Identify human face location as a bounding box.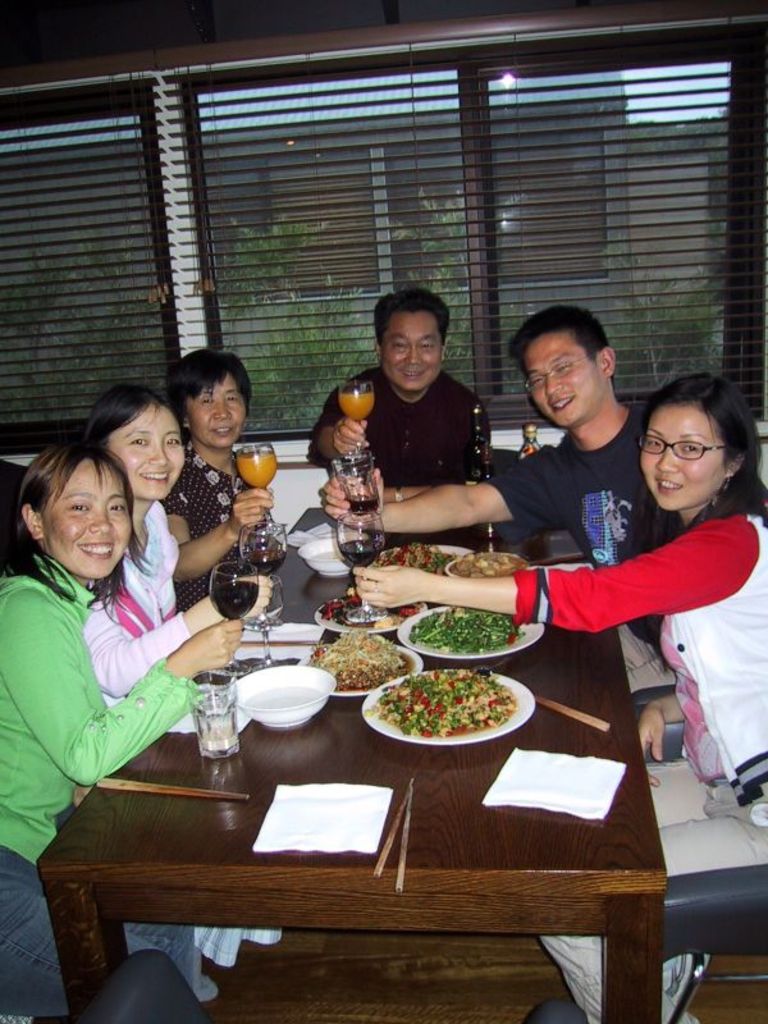
bbox=[529, 332, 602, 420].
